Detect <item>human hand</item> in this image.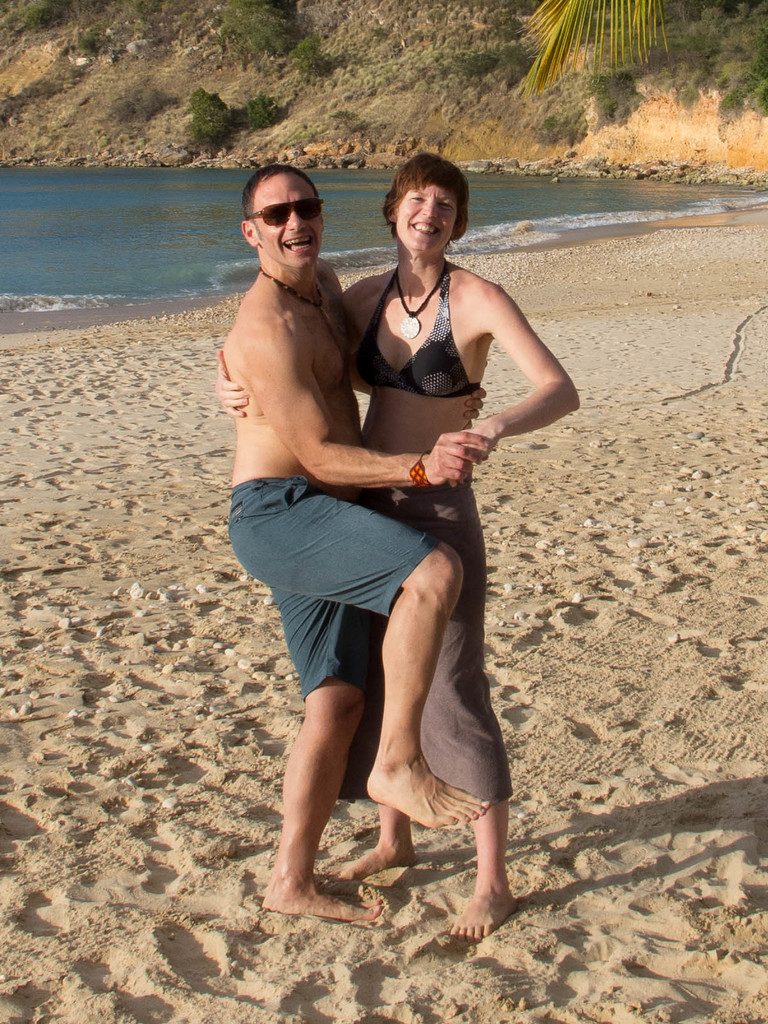
Detection: [209, 346, 249, 422].
